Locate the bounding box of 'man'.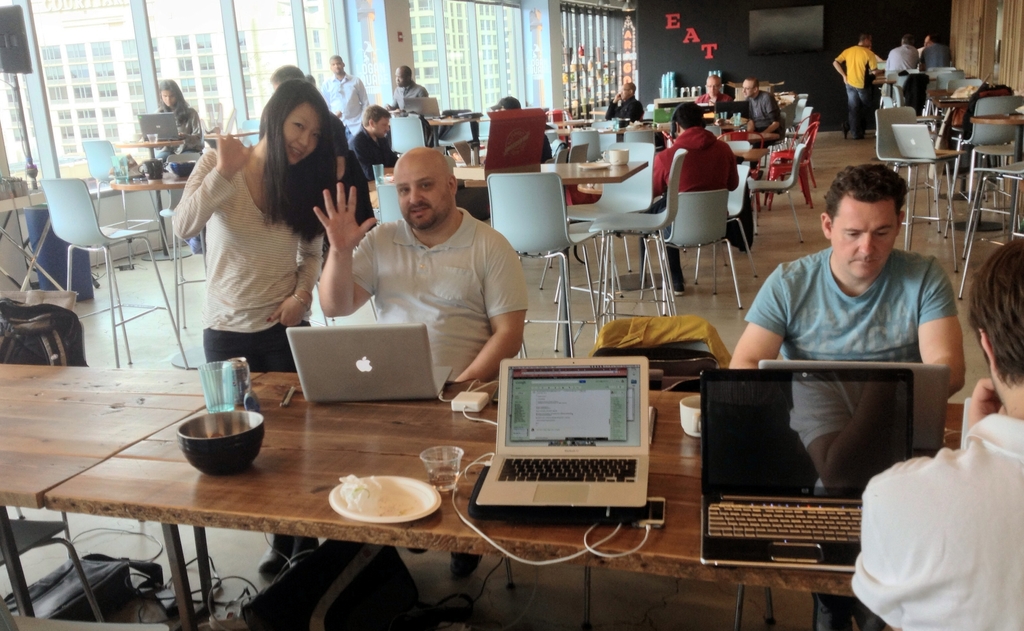
Bounding box: {"x1": 885, "y1": 34, "x2": 925, "y2": 127}.
